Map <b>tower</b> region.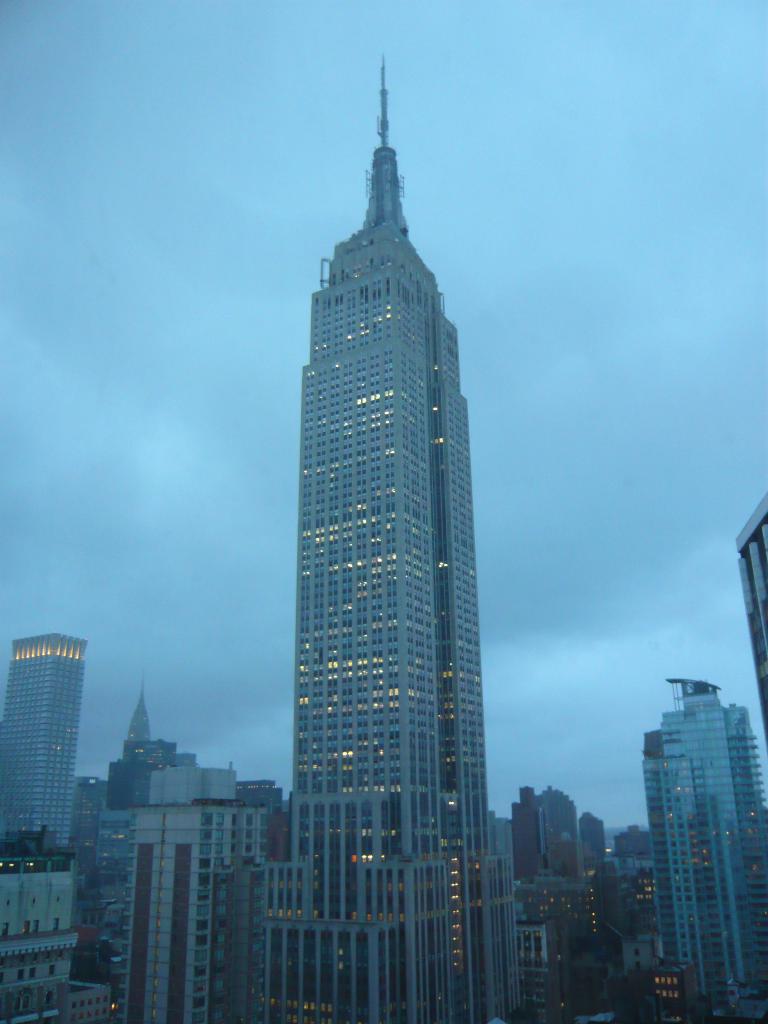
Mapped to region(643, 675, 767, 1023).
